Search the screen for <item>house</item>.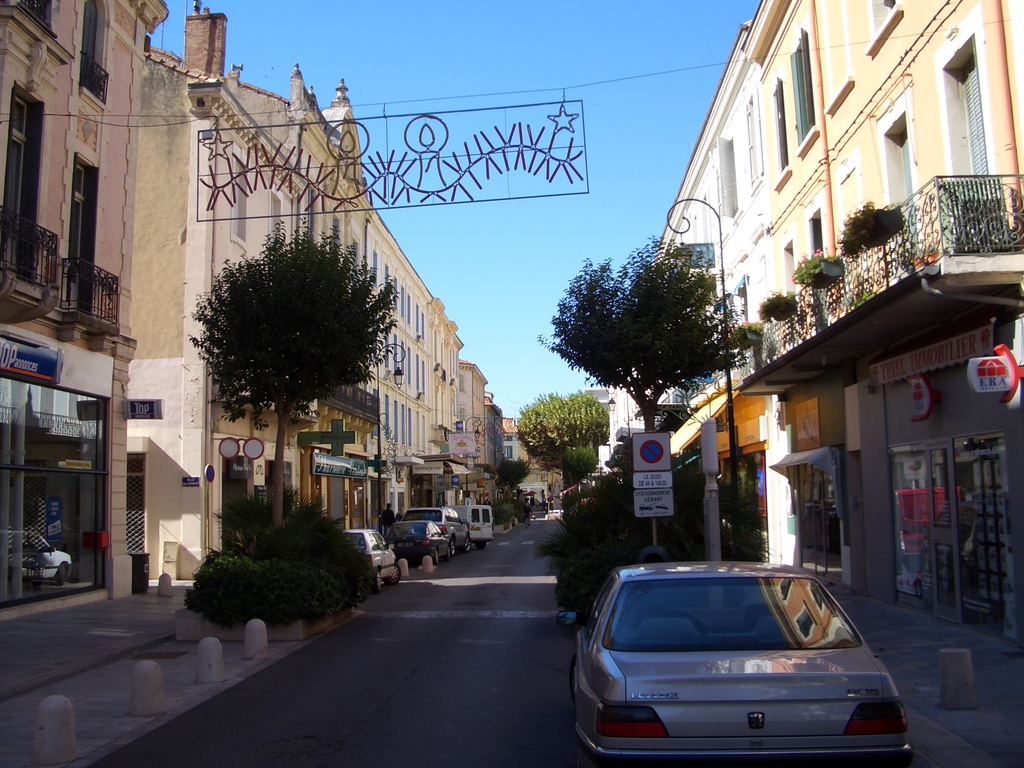
Found at <box>397,310,440,520</box>.
